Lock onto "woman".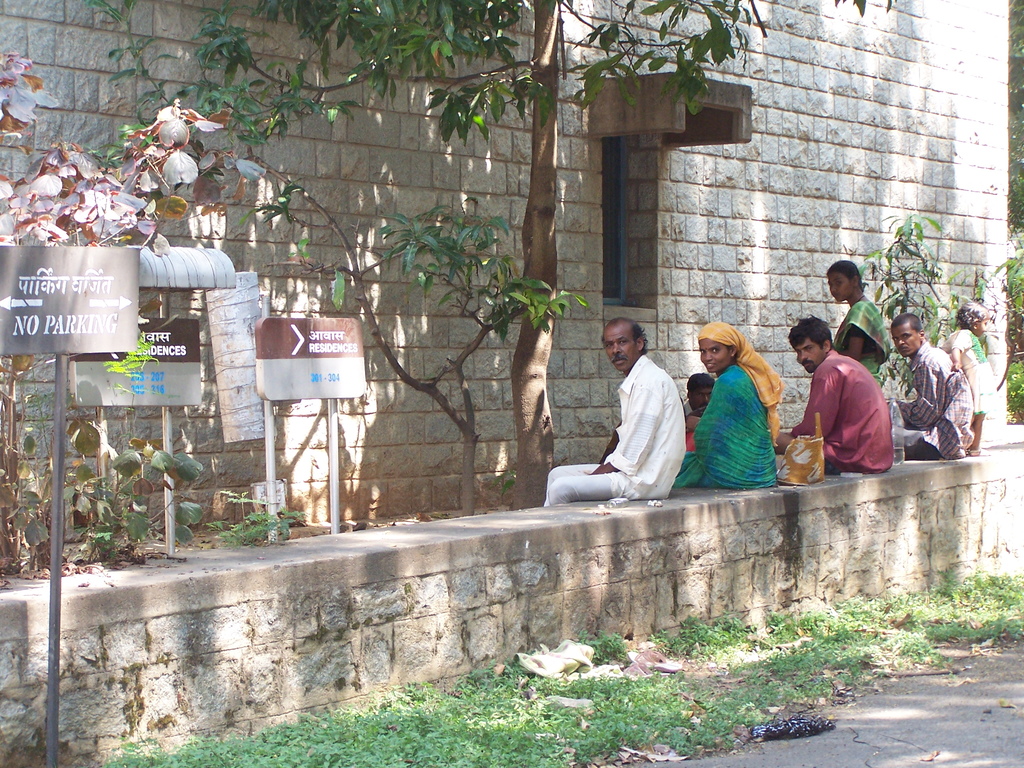
Locked: {"left": 673, "top": 319, "right": 793, "bottom": 491}.
